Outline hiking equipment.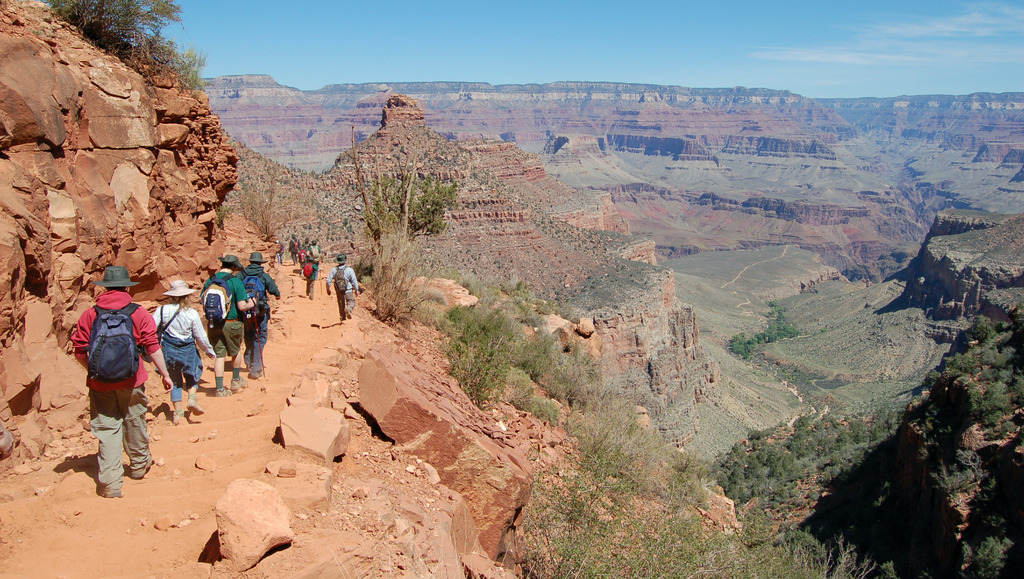
Outline: box(296, 249, 308, 262).
